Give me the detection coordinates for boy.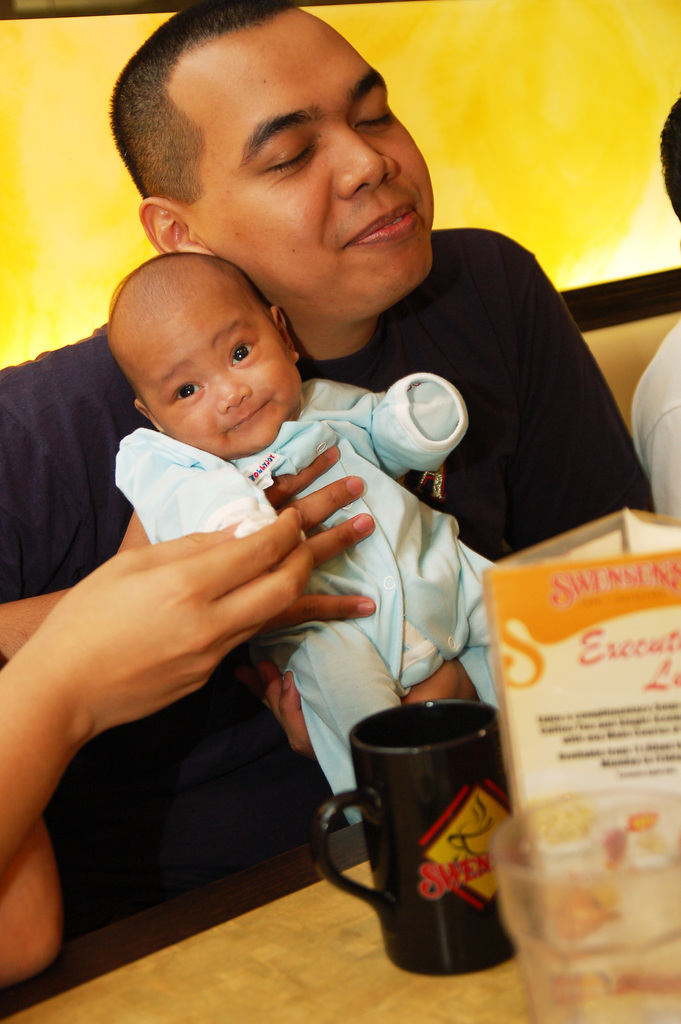
select_region(105, 246, 516, 826).
